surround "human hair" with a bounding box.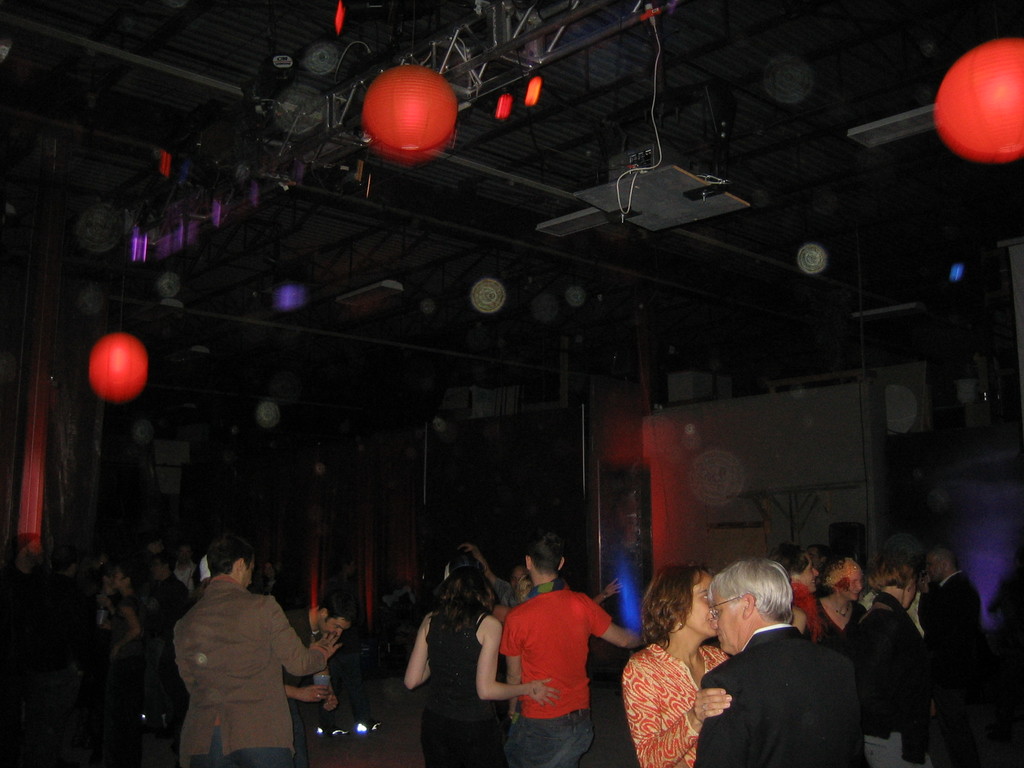
{"x1": 205, "y1": 537, "x2": 252, "y2": 579}.
